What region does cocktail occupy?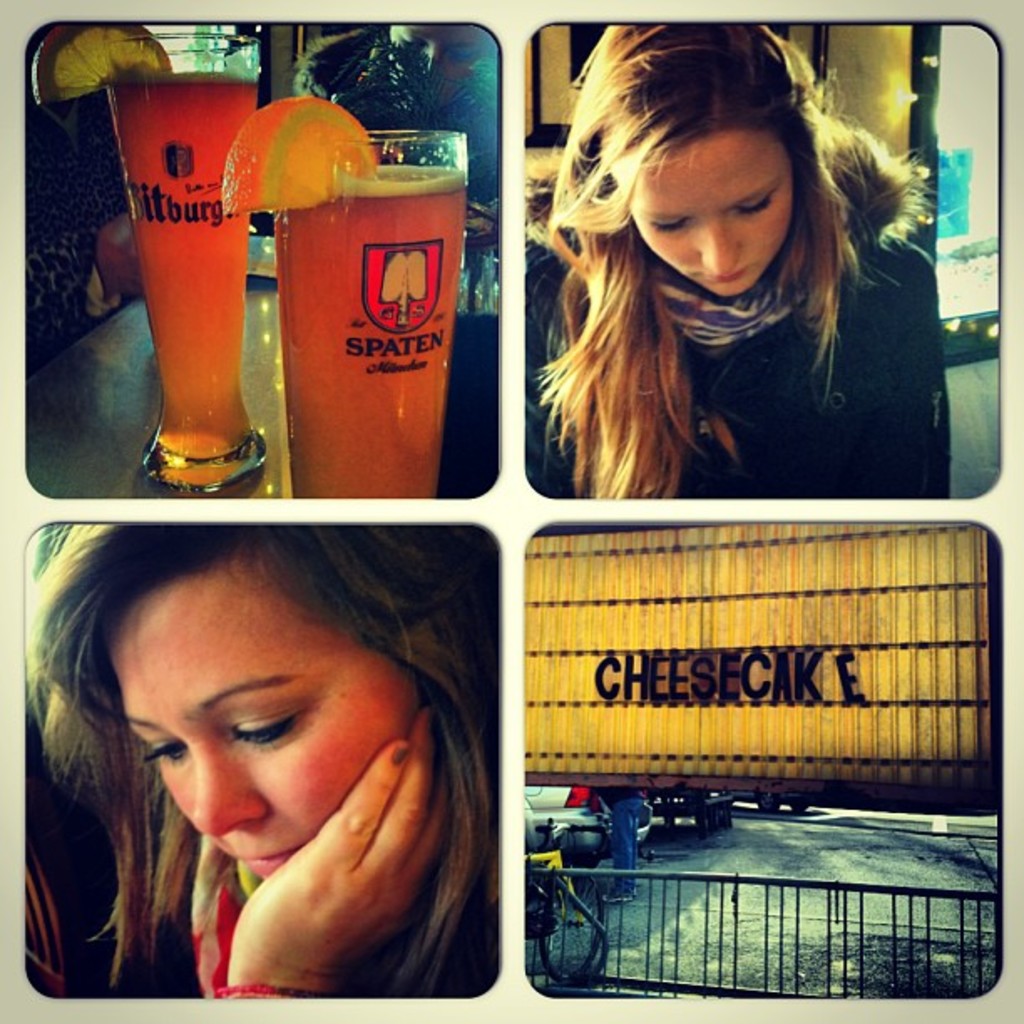
x1=214 y1=77 x2=472 y2=504.
